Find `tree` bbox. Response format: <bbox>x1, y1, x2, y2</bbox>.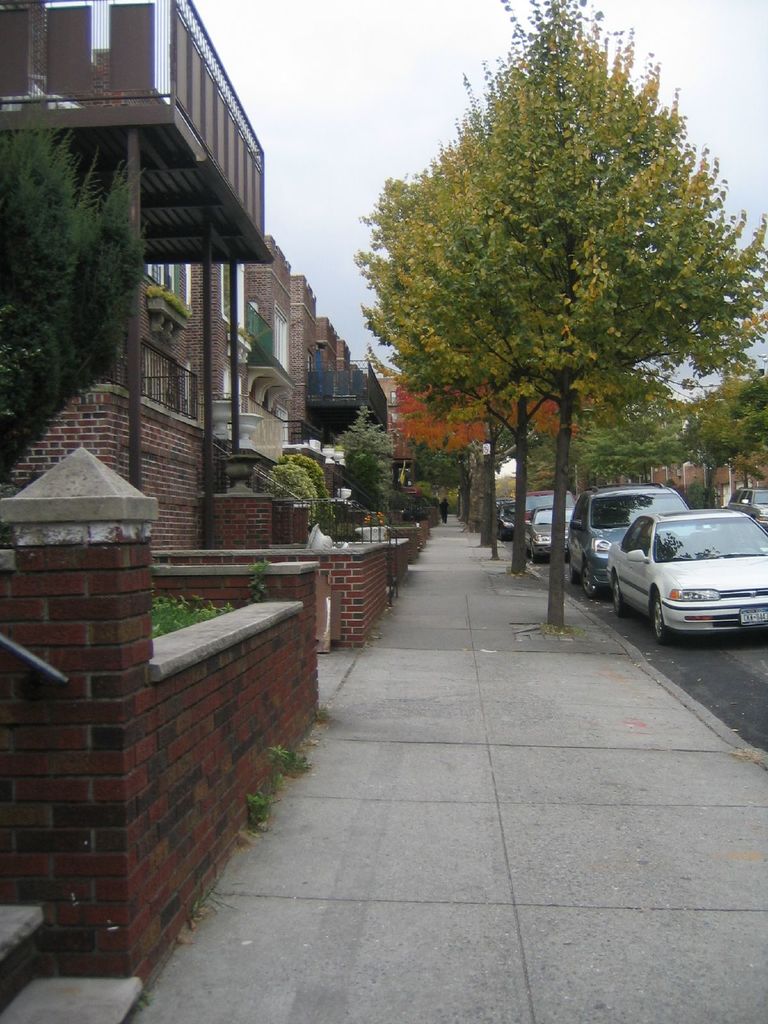
<bbox>662, 469, 744, 522</bbox>.
